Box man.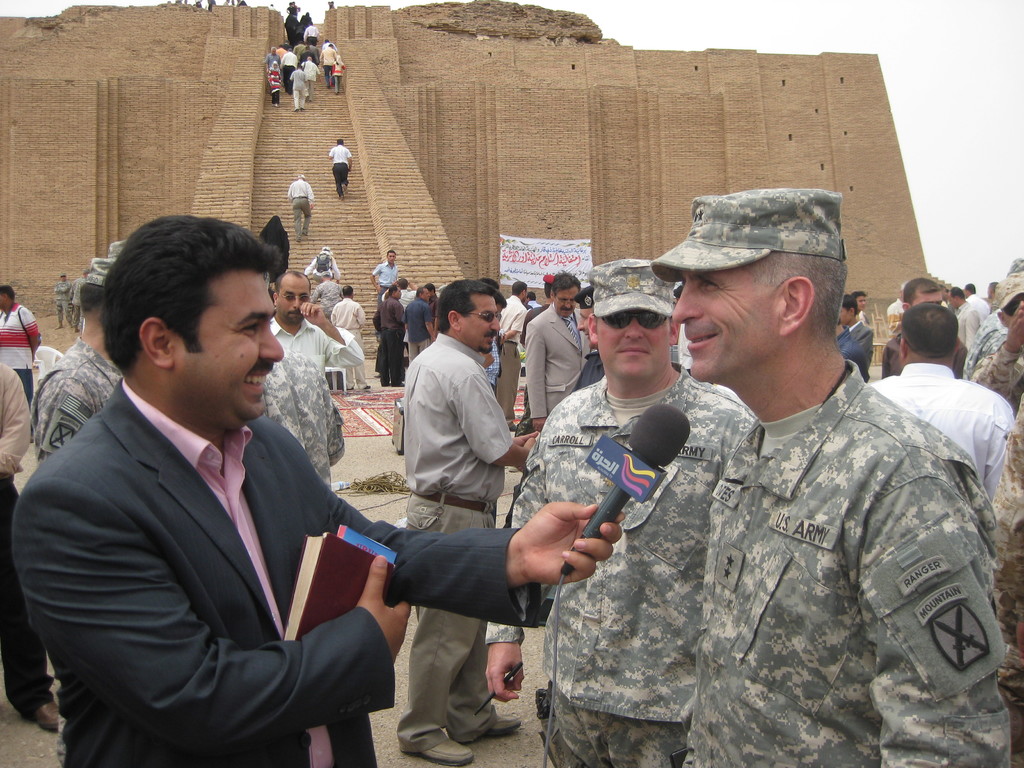
bbox=(671, 323, 691, 377).
